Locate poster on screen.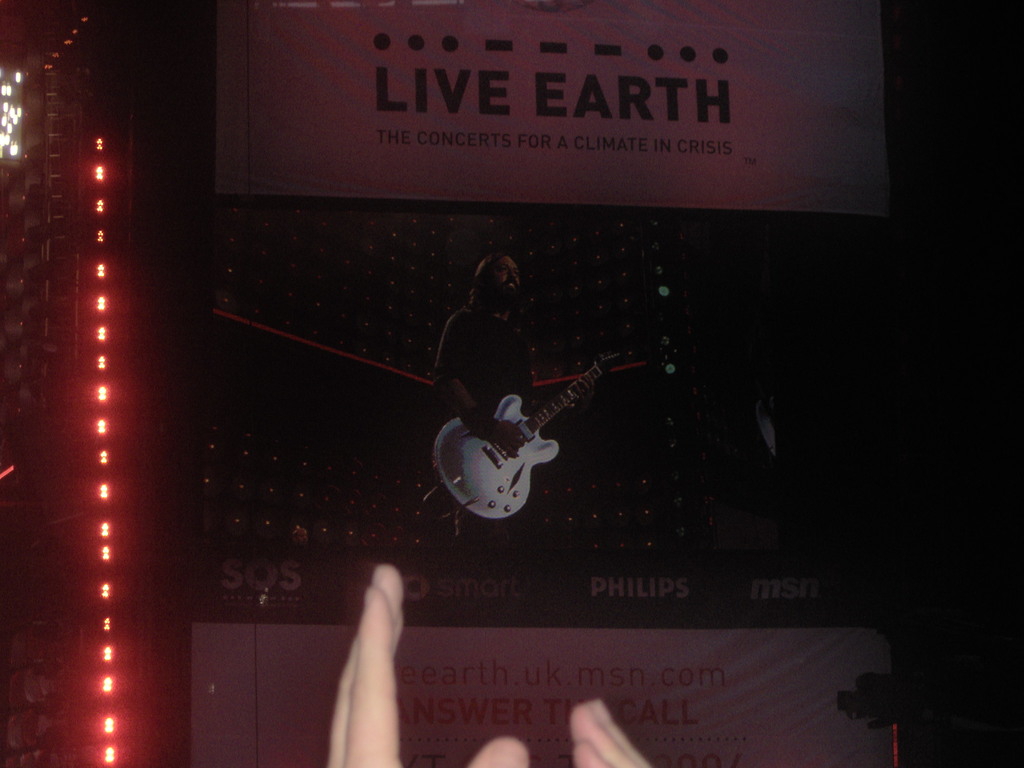
On screen at box(219, 0, 889, 216).
